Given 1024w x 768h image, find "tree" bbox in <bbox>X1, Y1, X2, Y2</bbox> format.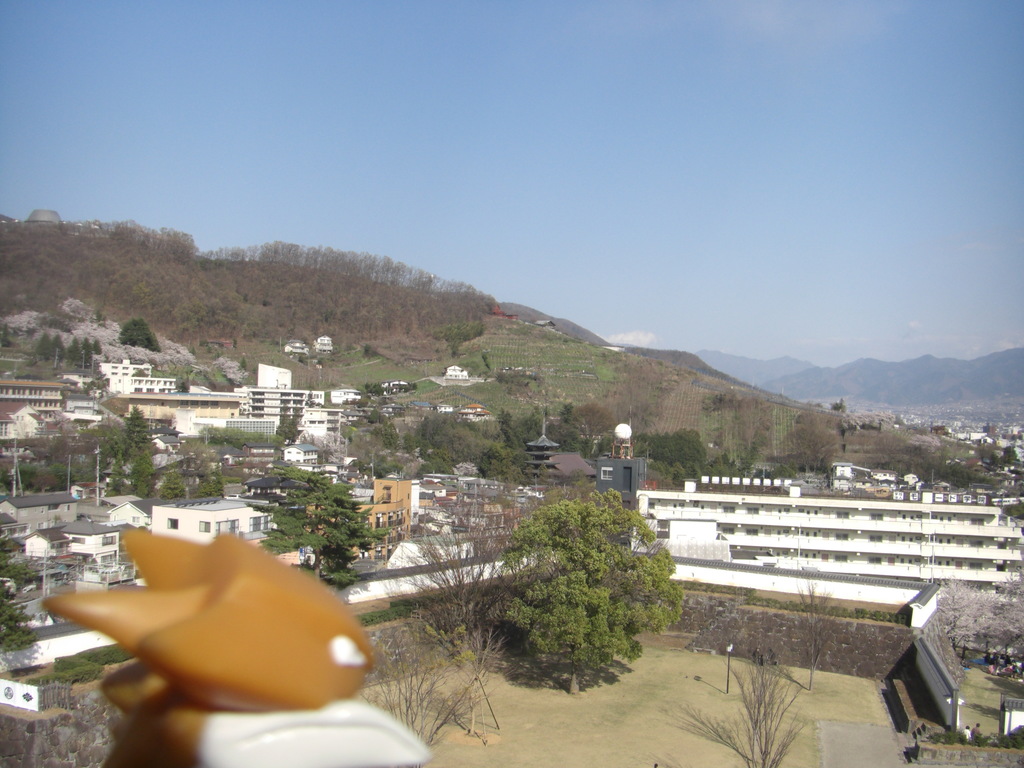
<bbox>0, 444, 49, 498</bbox>.
